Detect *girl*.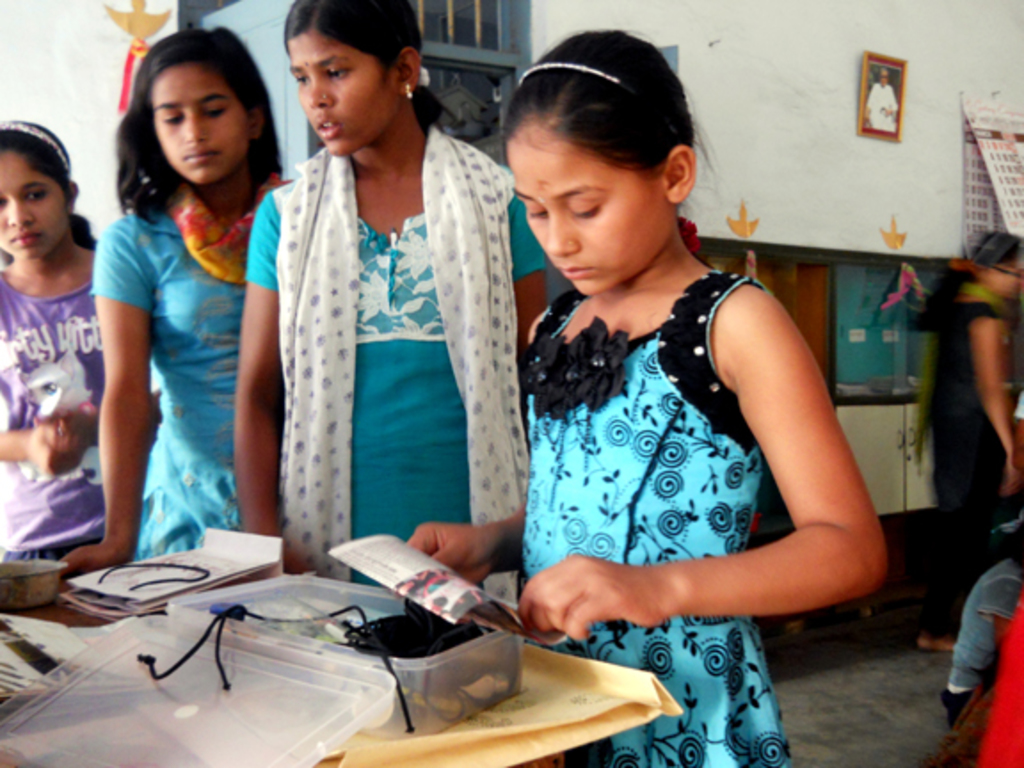
Detected at {"x1": 0, "y1": 126, "x2": 103, "y2": 565}.
